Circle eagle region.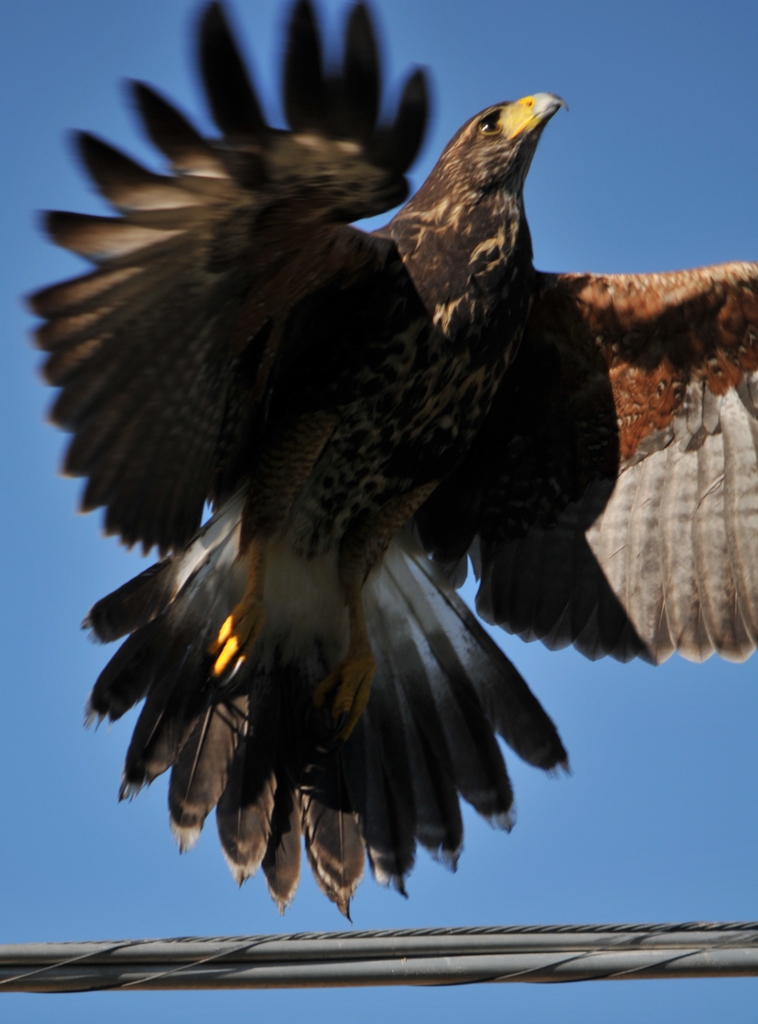
Region: BBox(22, 0, 757, 920).
